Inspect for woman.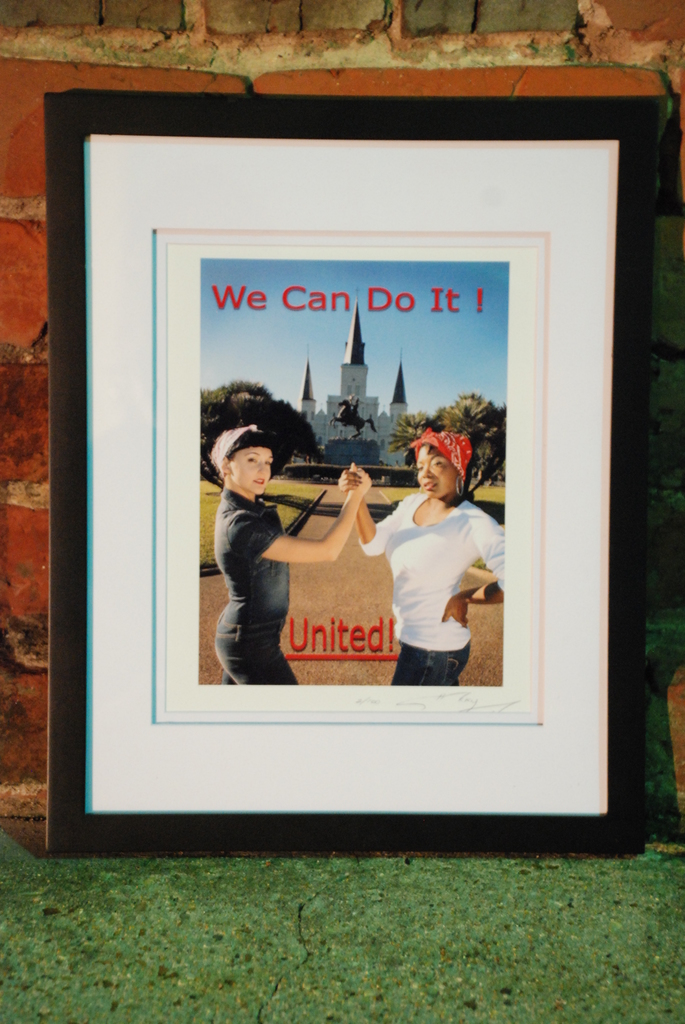
Inspection: [x1=210, y1=426, x2=370, y2=684].
